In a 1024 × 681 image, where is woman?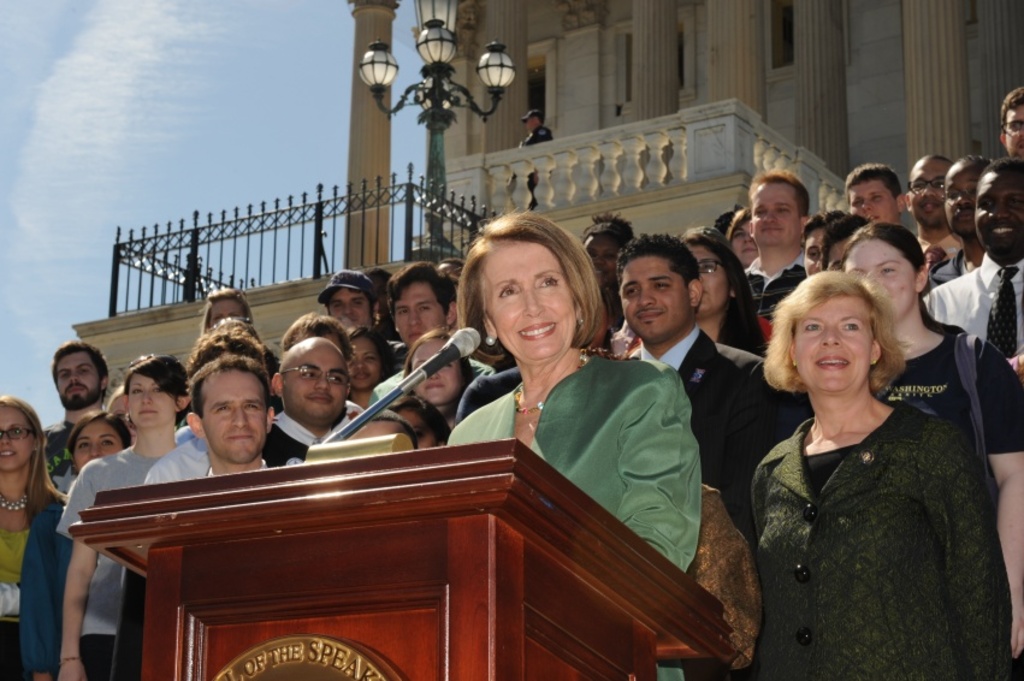
Rect(20, 409, 131, 677).
